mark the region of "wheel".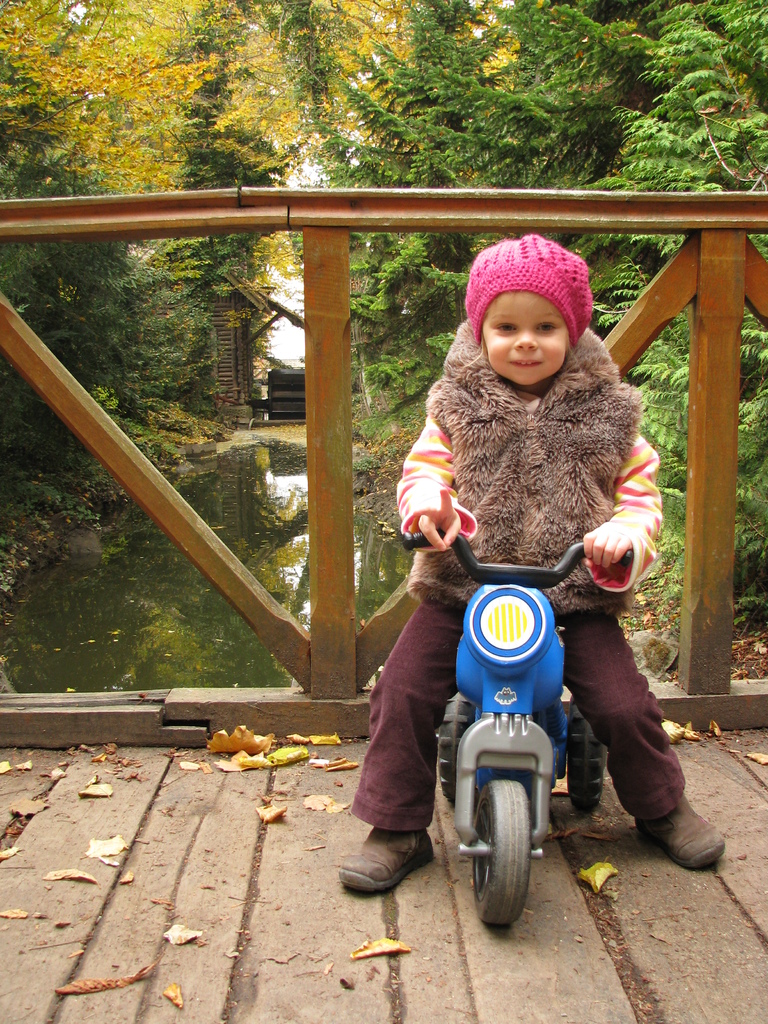
Region: <box>563,695,606,816</box>.
